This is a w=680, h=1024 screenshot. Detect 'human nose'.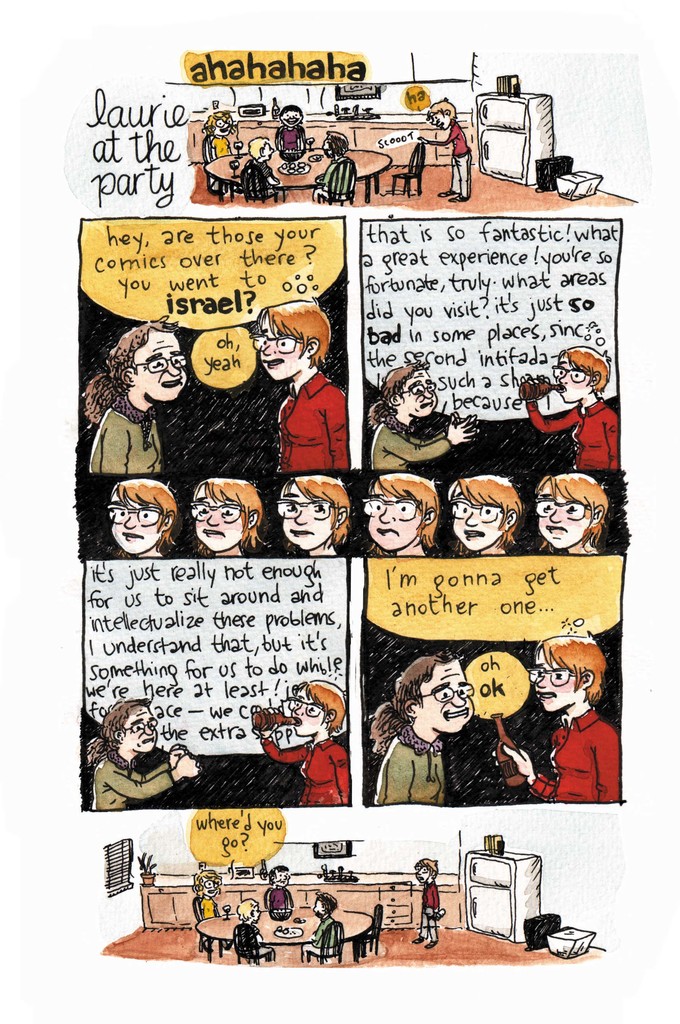
168, 363, 180, 375.
